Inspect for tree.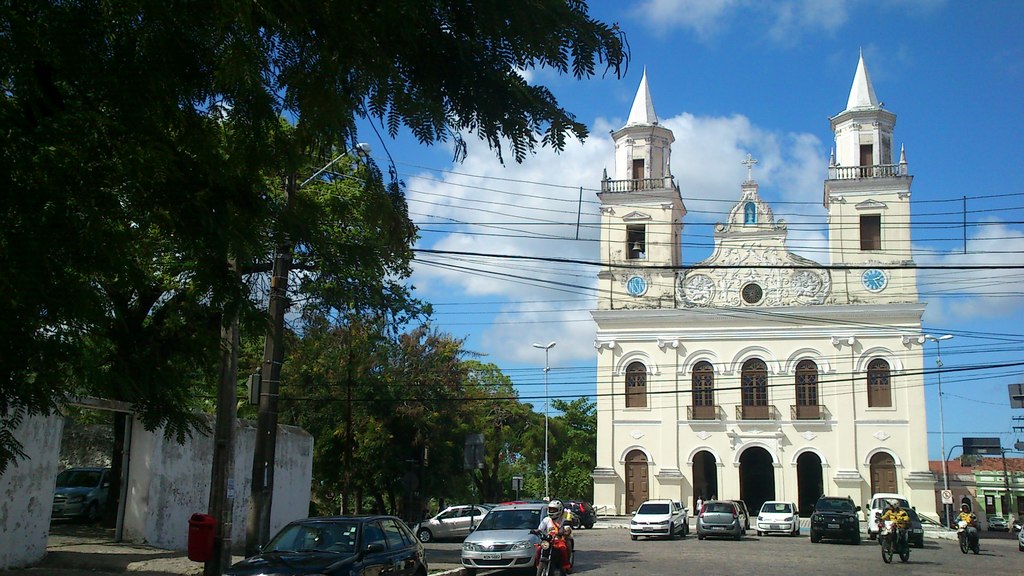
Inspection: <box>392,337,482,515</box>.
